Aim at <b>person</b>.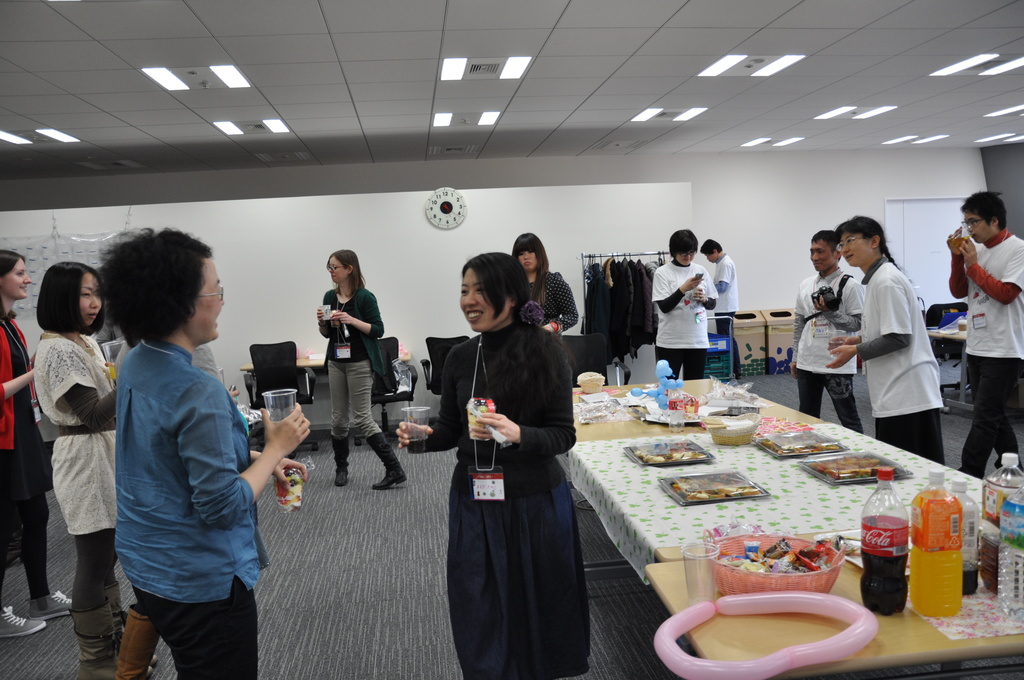
Aimed at bbox(304, 246, 390, 499).
